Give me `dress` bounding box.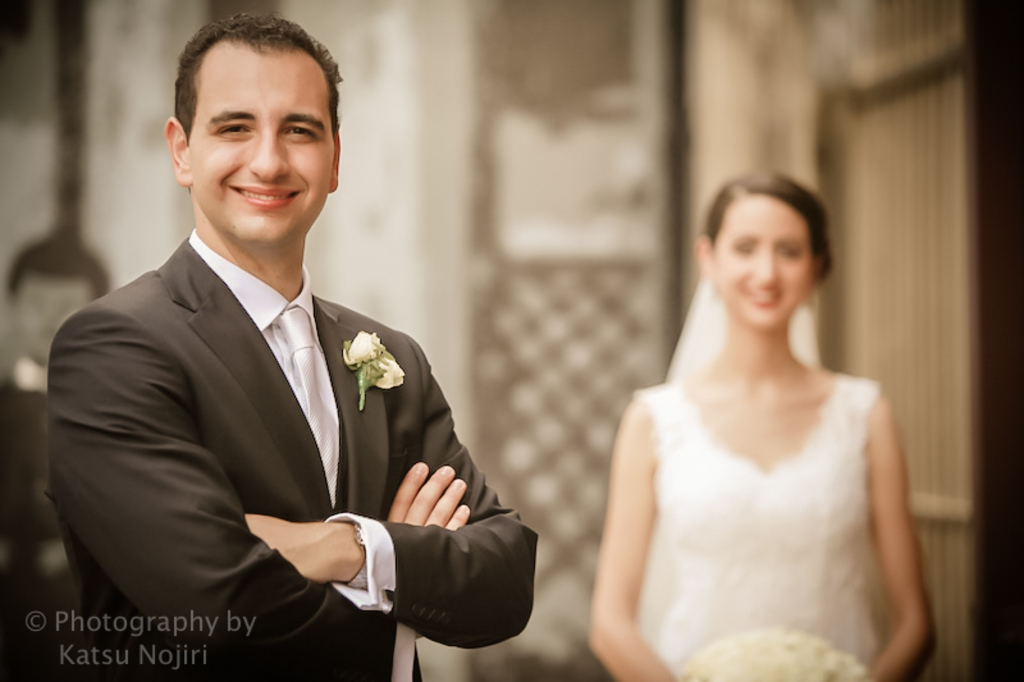
[627, 370, 879, 681].
